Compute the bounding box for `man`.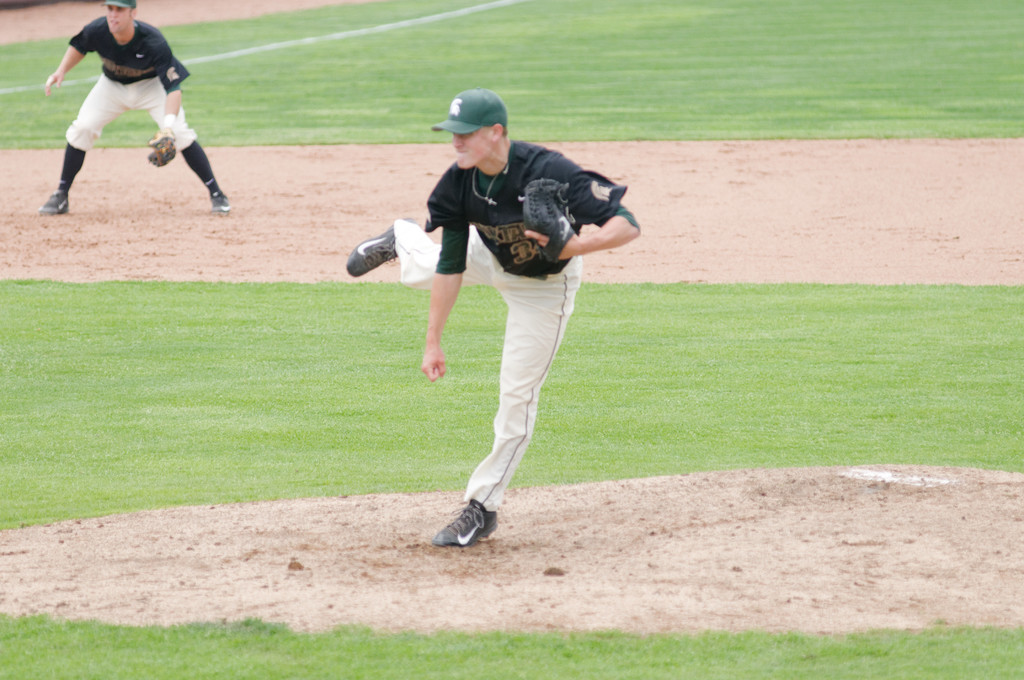
l=44, t=0, r=234, b=215.
